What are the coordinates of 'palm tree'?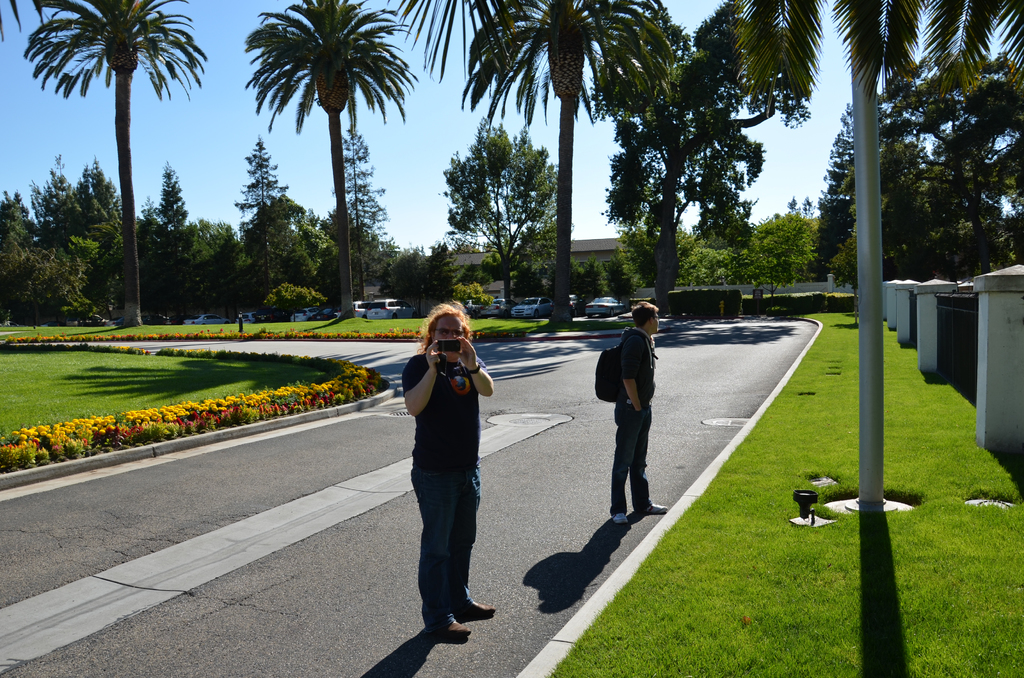
pyautogui.locateOnScreen(743, 0, 989, 202).
